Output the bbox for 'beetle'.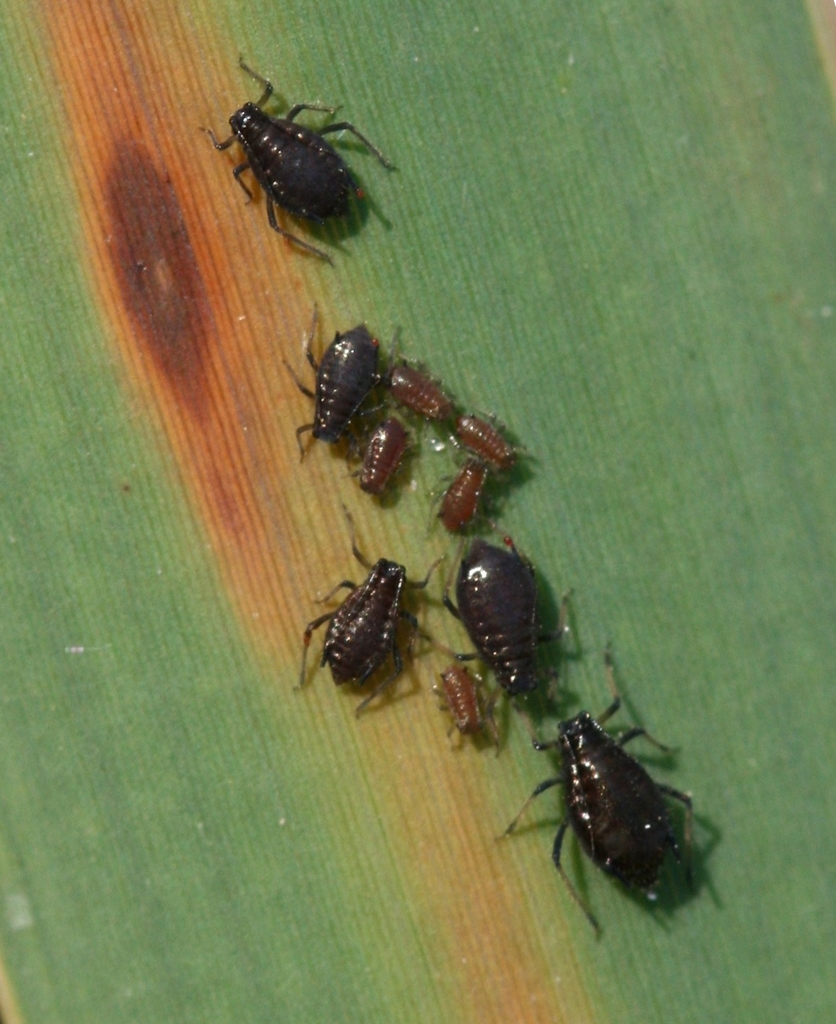
201,61,407,256.
